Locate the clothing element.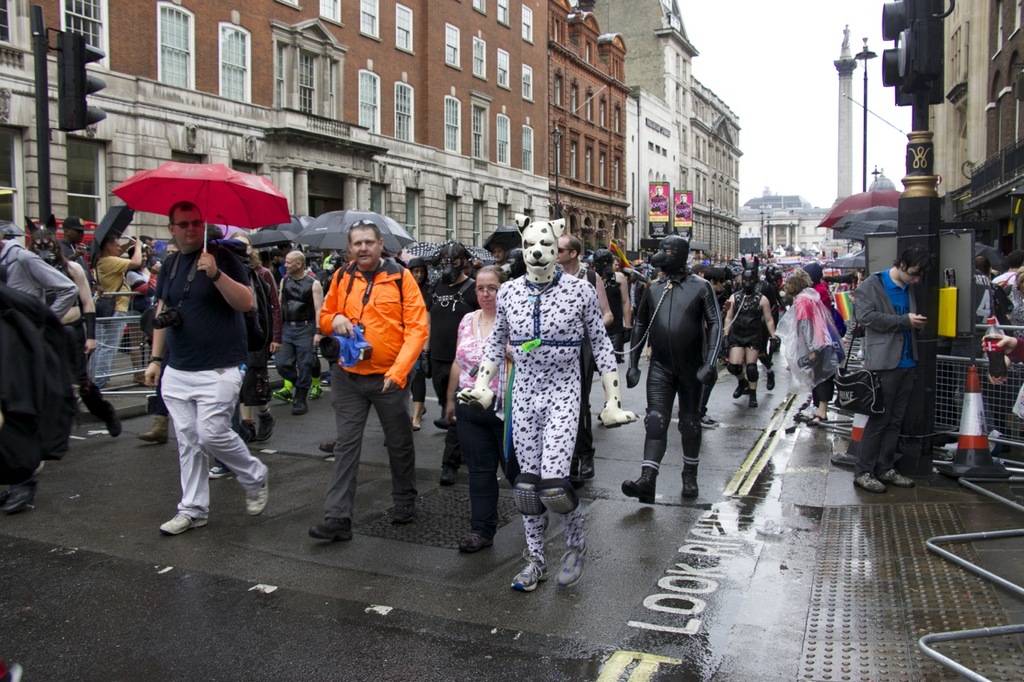
Element bbox: bbox=[451, 304, 512, 526].
